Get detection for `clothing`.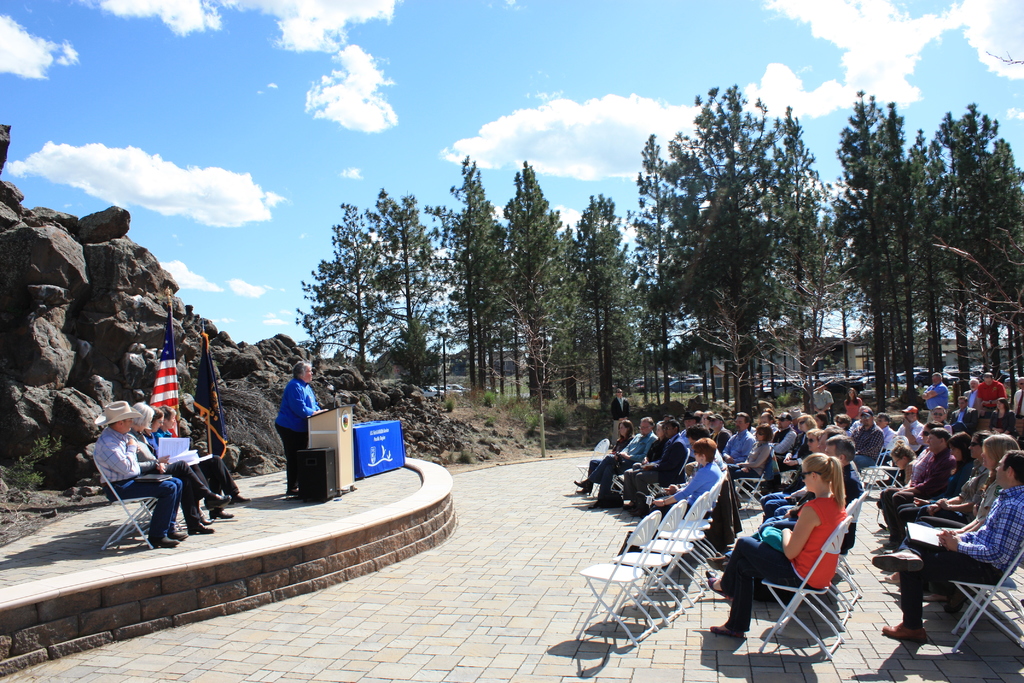
Detection: [842, 397, 862, 420].
